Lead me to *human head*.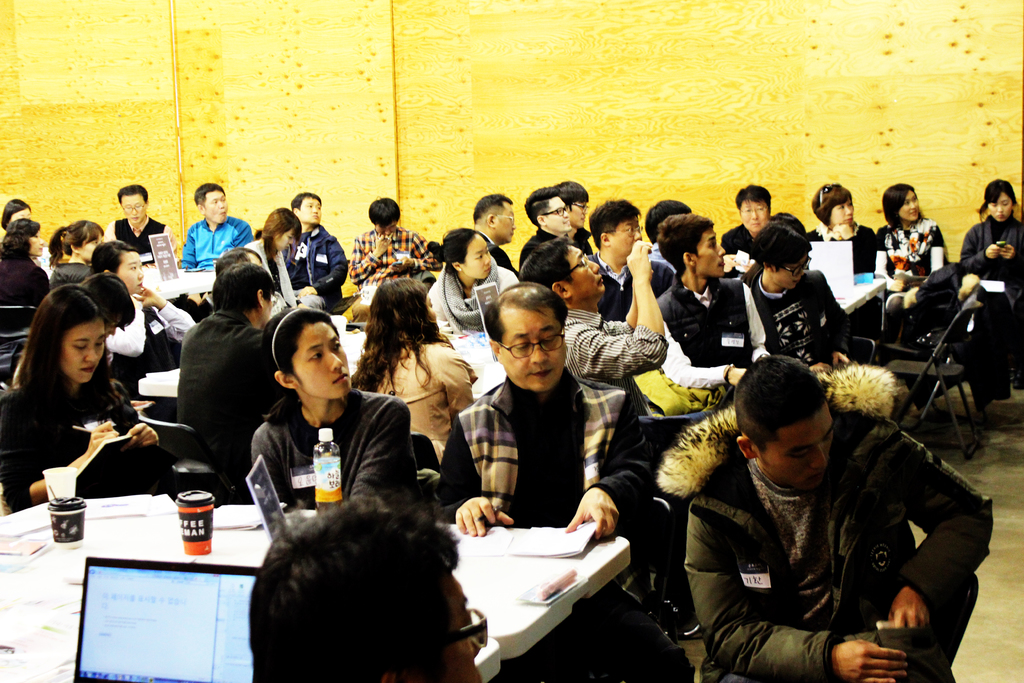
Lead to [x1=591, y1=199, x2=642, y2=267].
